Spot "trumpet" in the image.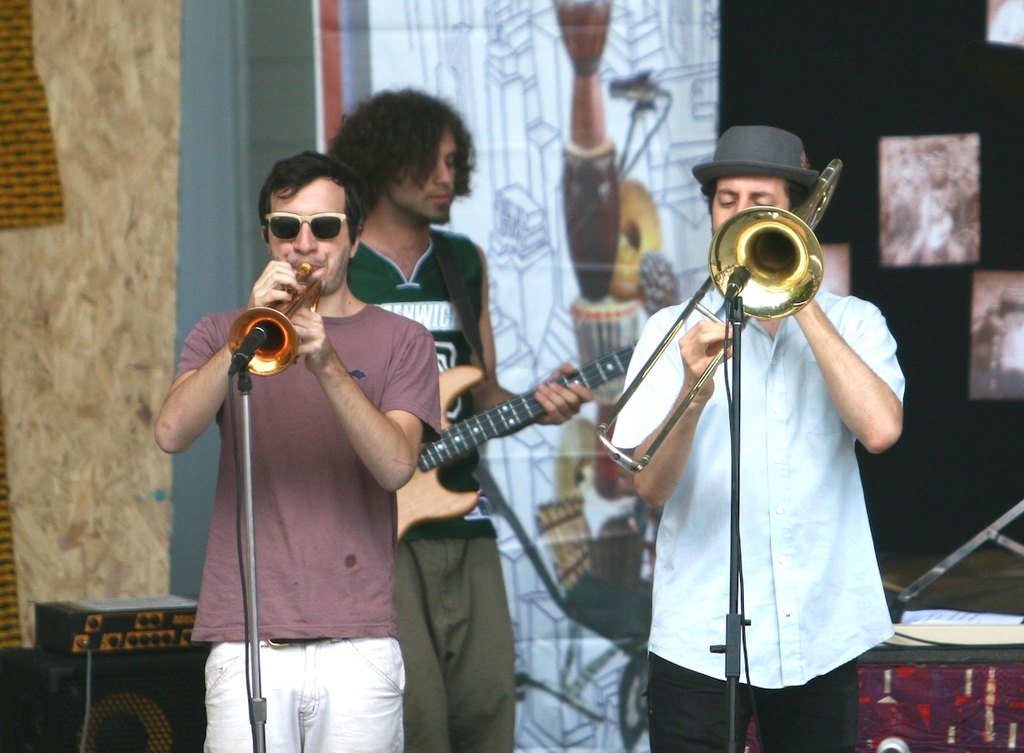
"trumpet" found at pyautogui.locateOnScreen(224, 263, 325, 378).
